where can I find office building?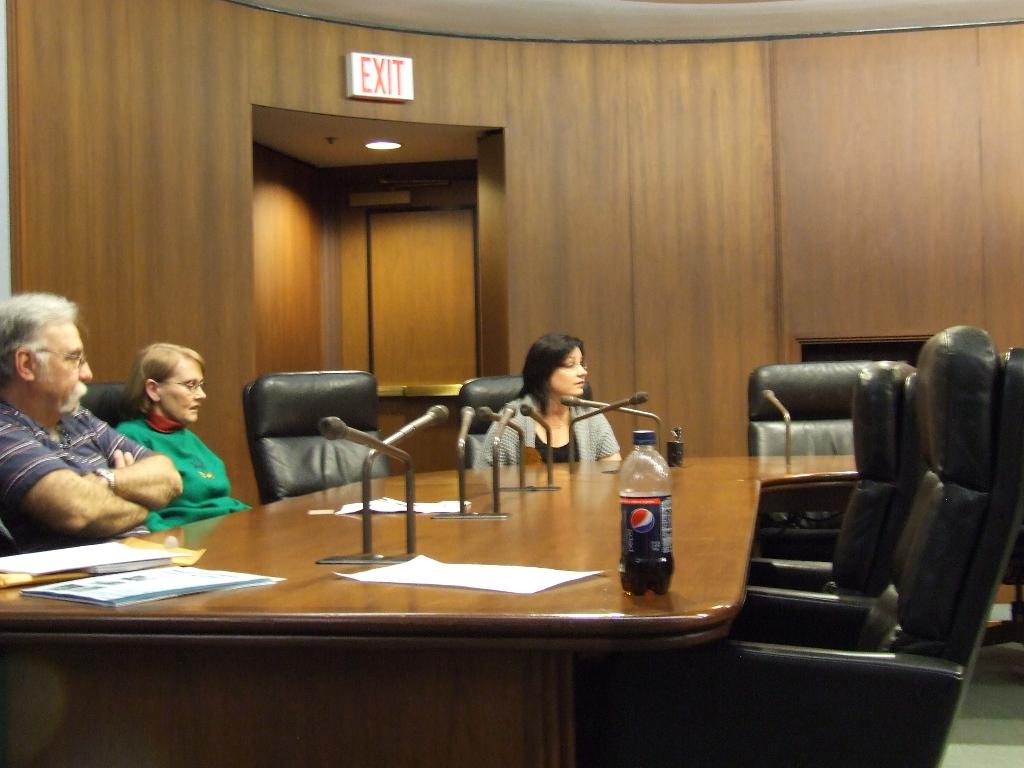
You can find it at x1=0 y1=0 x2=1022 y2=758.
